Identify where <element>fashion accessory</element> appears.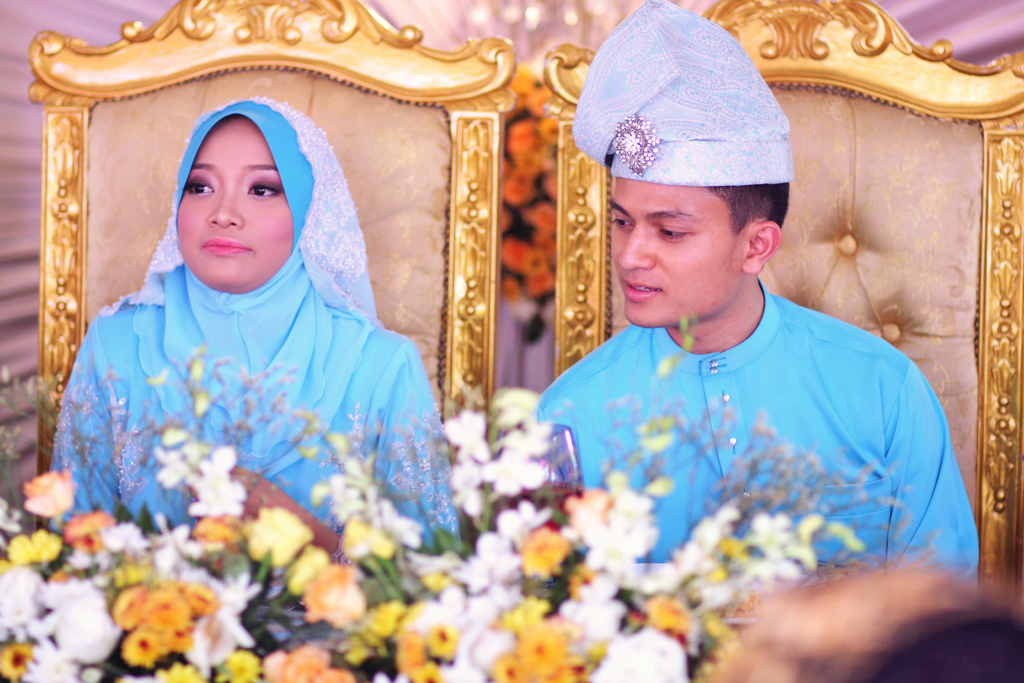
Appears at {"x1": 88, "y1": 96, "x2": 385, "y2": 323}.
